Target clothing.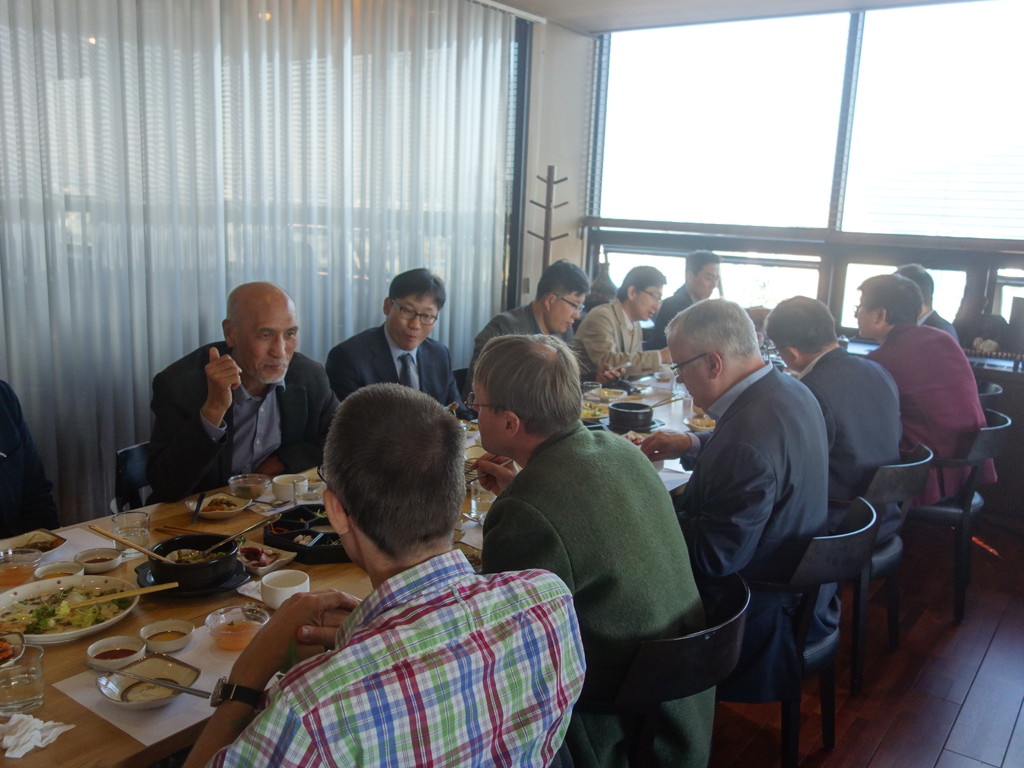
Target region: 671, 359, 831, 659.
